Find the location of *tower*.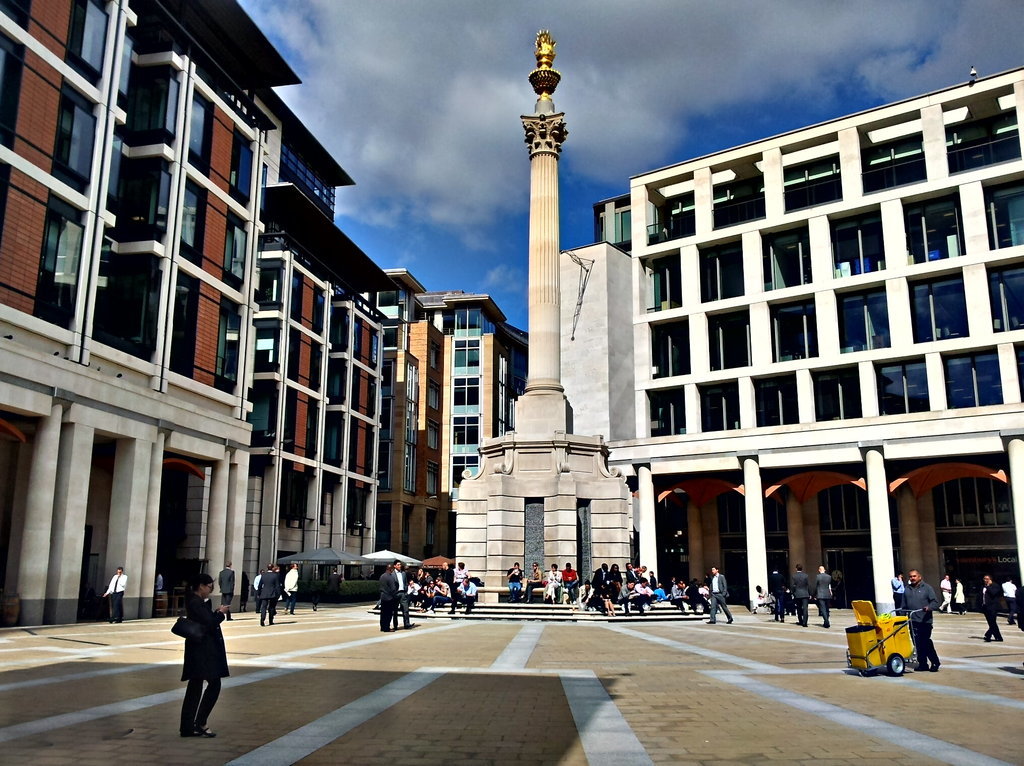
Location: box(264, 149, 392, 603).
